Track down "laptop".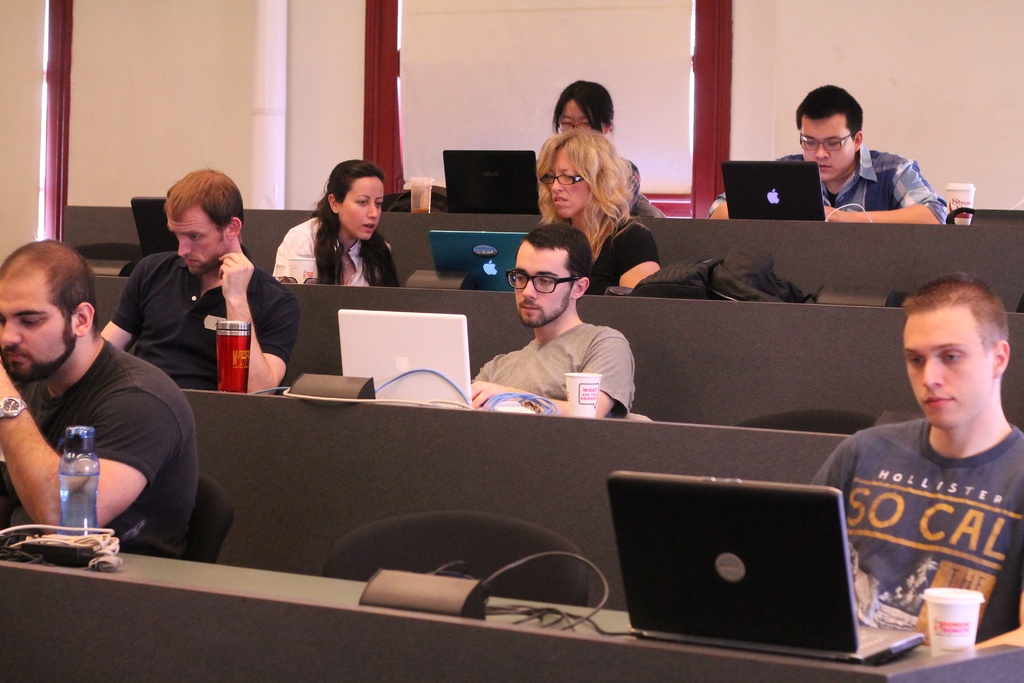
Tracked to bbox(133, 197, 180, 259).
